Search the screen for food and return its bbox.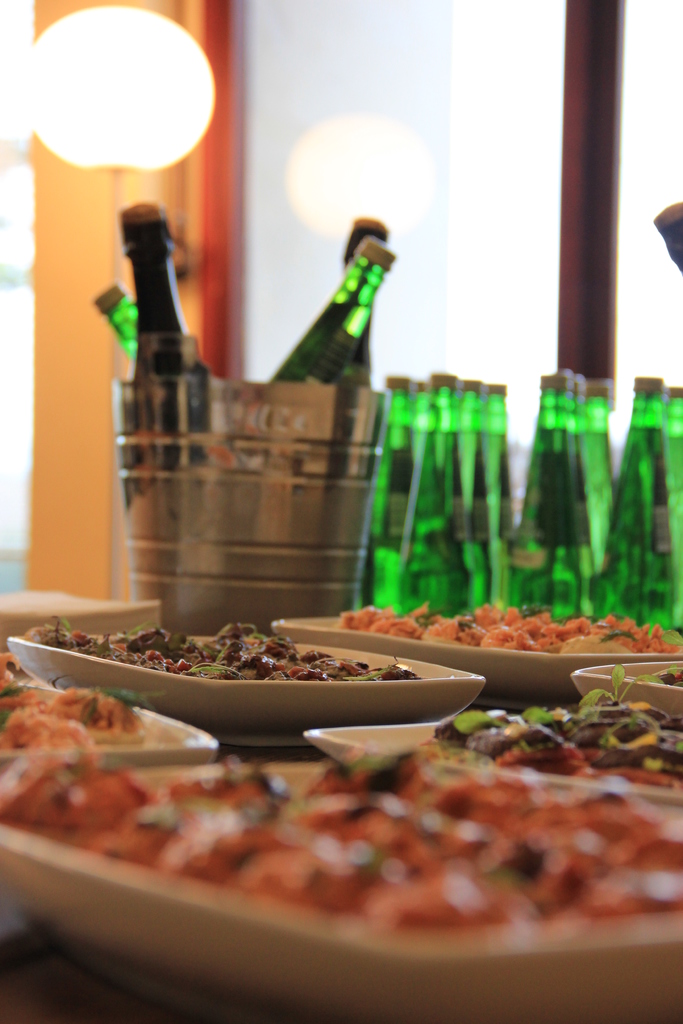
Found: BBox(415, 666, 682, 772).
